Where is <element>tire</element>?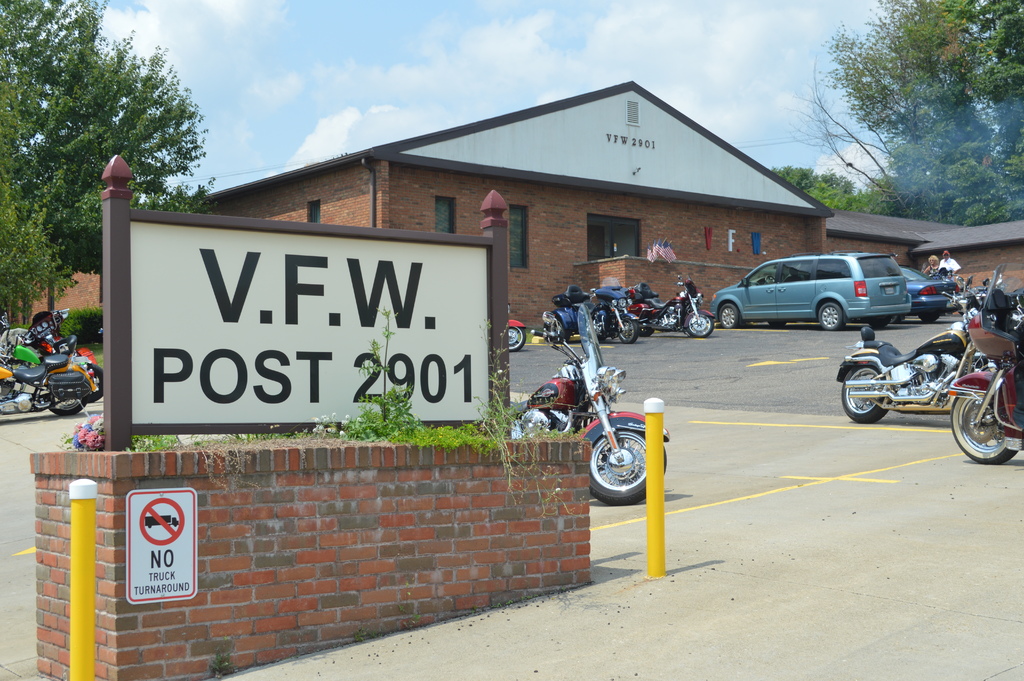
bbox=[950, 393, 1018, 463].
